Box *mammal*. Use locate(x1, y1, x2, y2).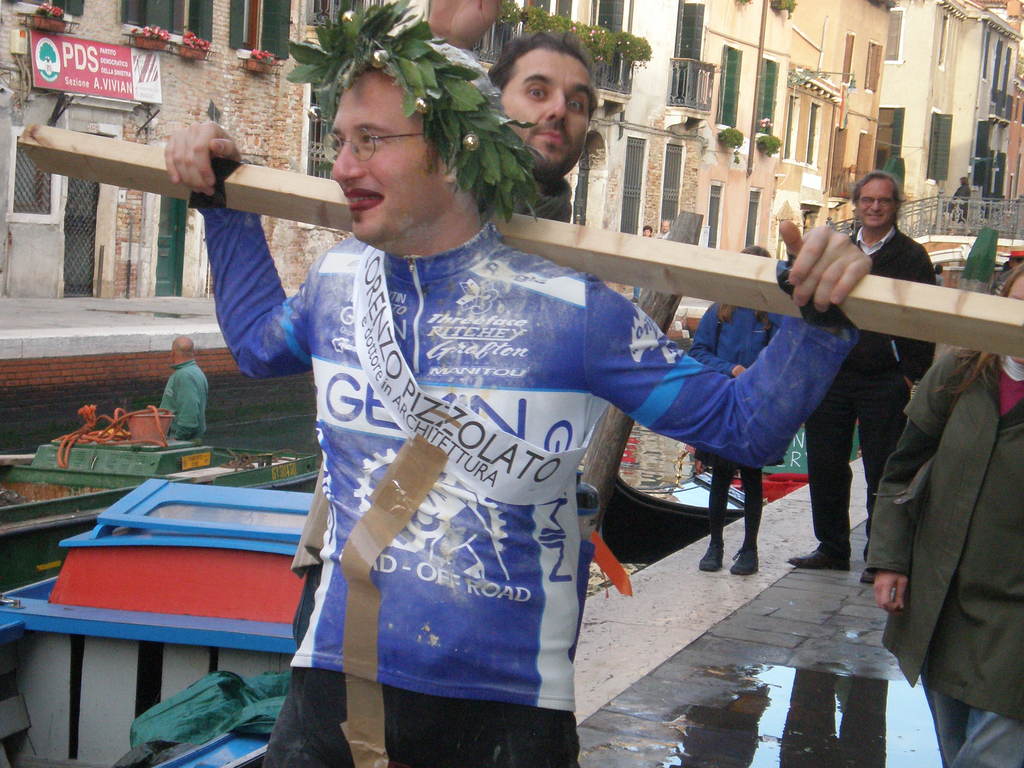
locate(296, 0, 604, 650).
